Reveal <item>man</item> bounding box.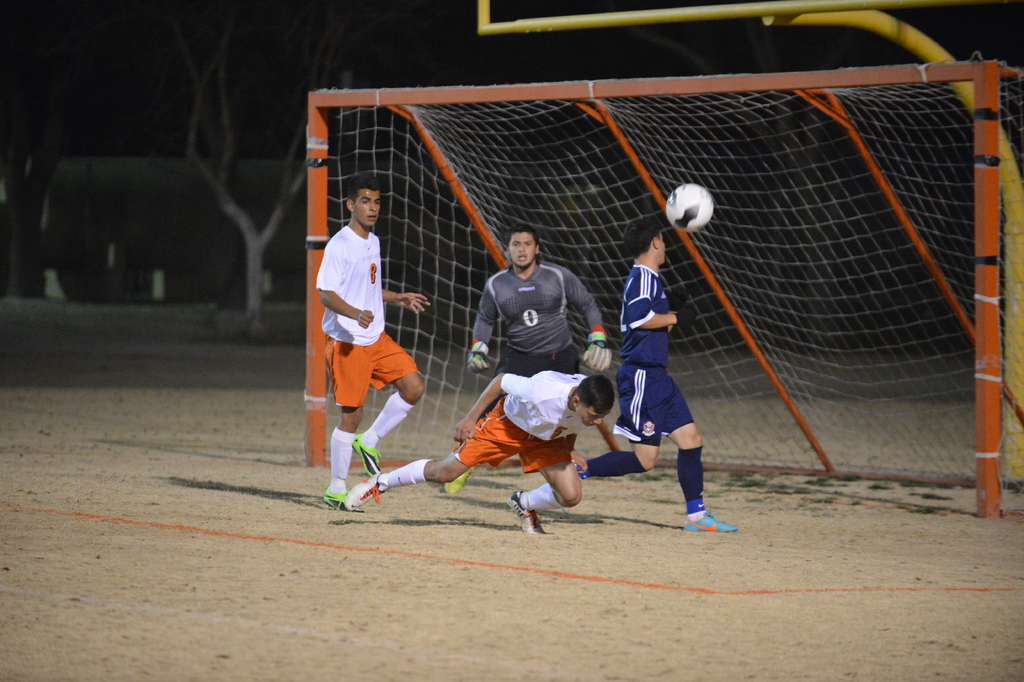
Revealed: 306:174:435:512.
